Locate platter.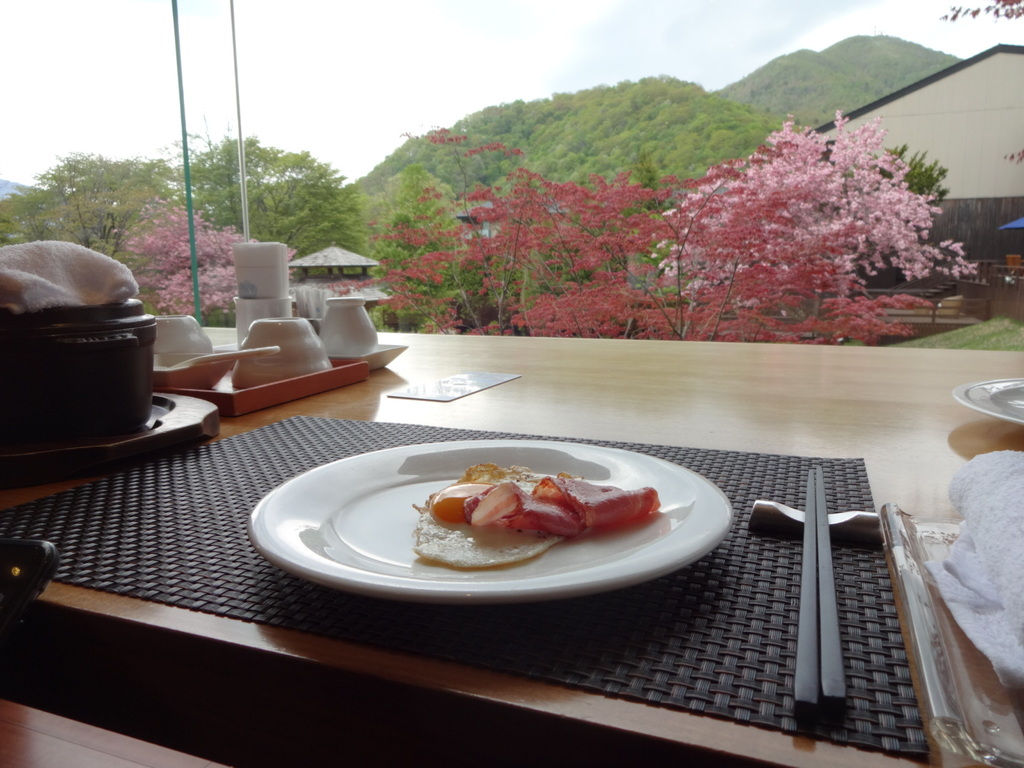
Bounding box: [left=952, top=381, right=1023, bottom=426].
